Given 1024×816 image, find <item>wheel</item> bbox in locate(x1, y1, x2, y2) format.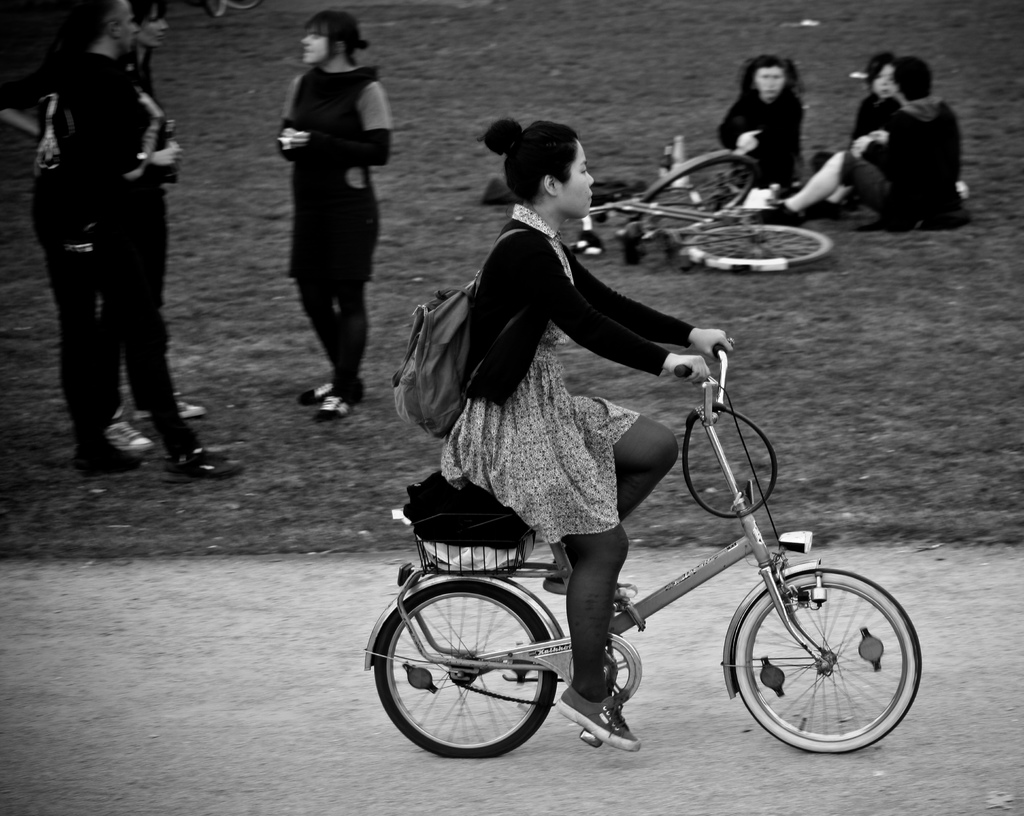
locate(729, 568, 913, 755).
